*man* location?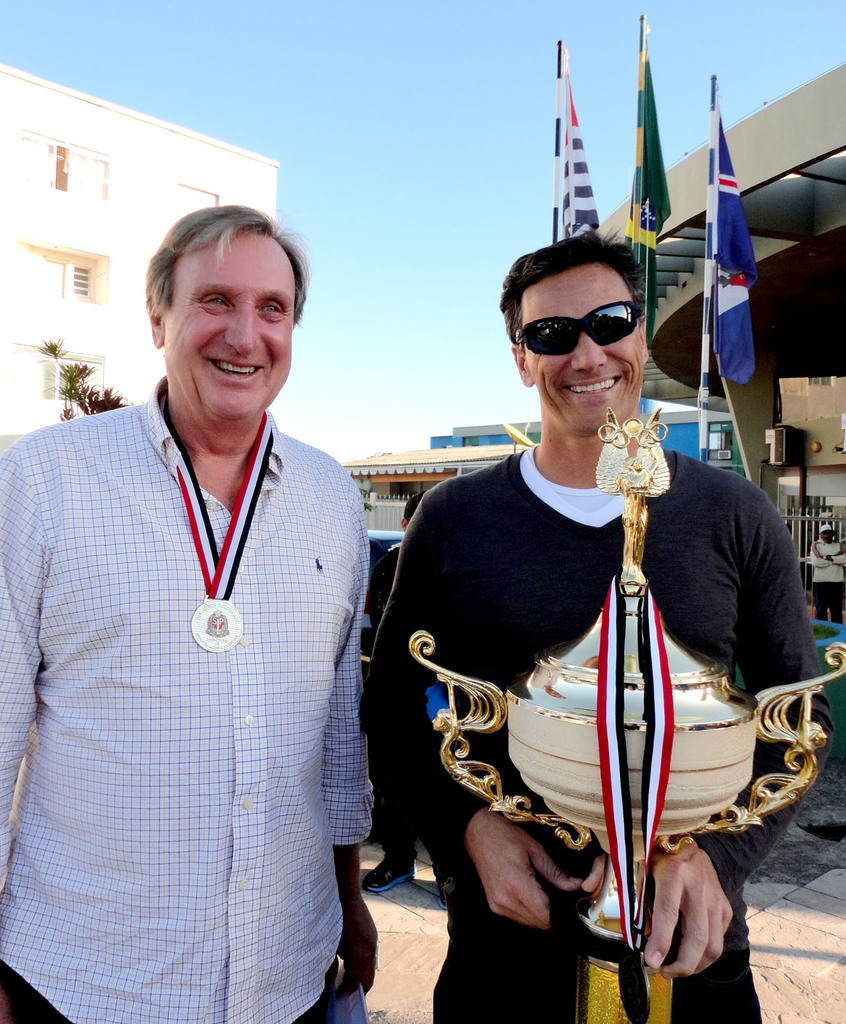
(812,523,845,625)
